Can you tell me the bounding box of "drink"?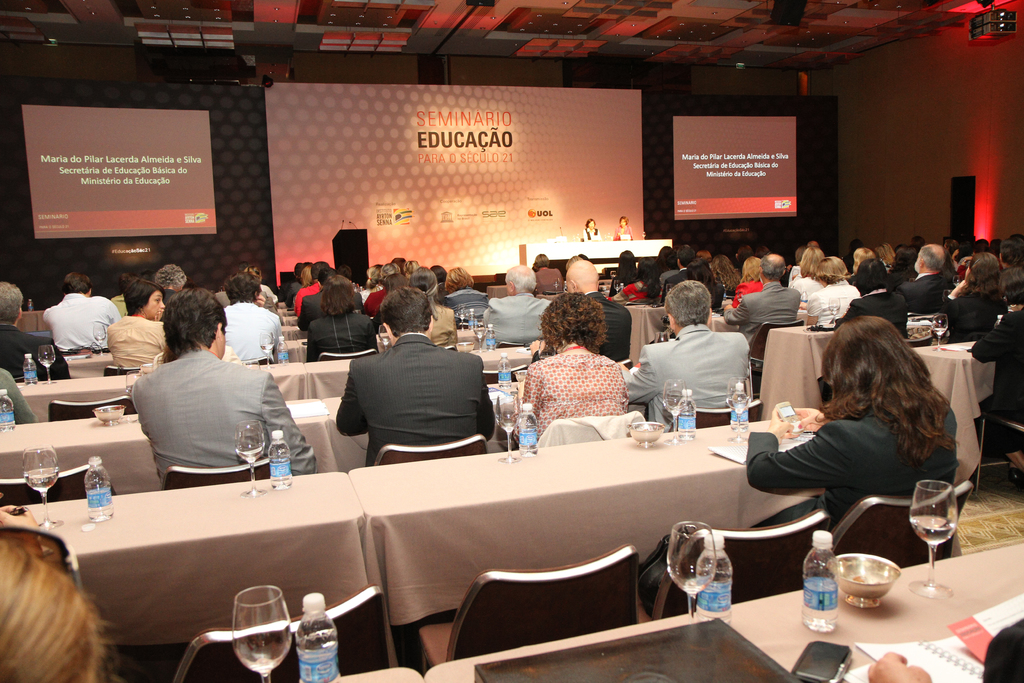
(x1=676, y1=394, x2=698, y2=444).
